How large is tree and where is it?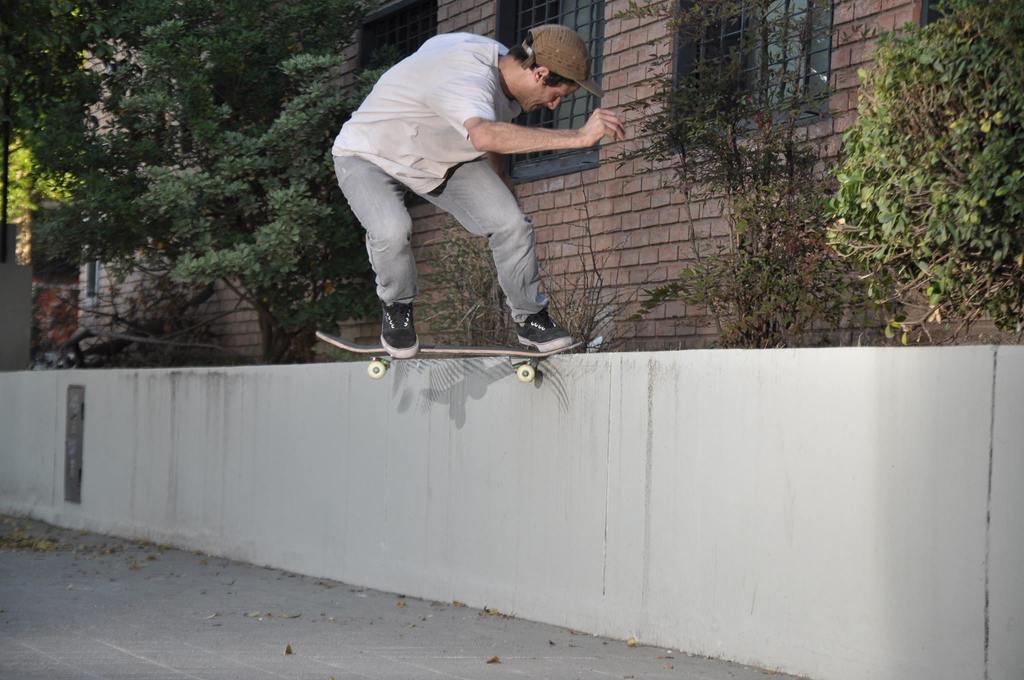
Bounding box: [808,0,1023,349].
